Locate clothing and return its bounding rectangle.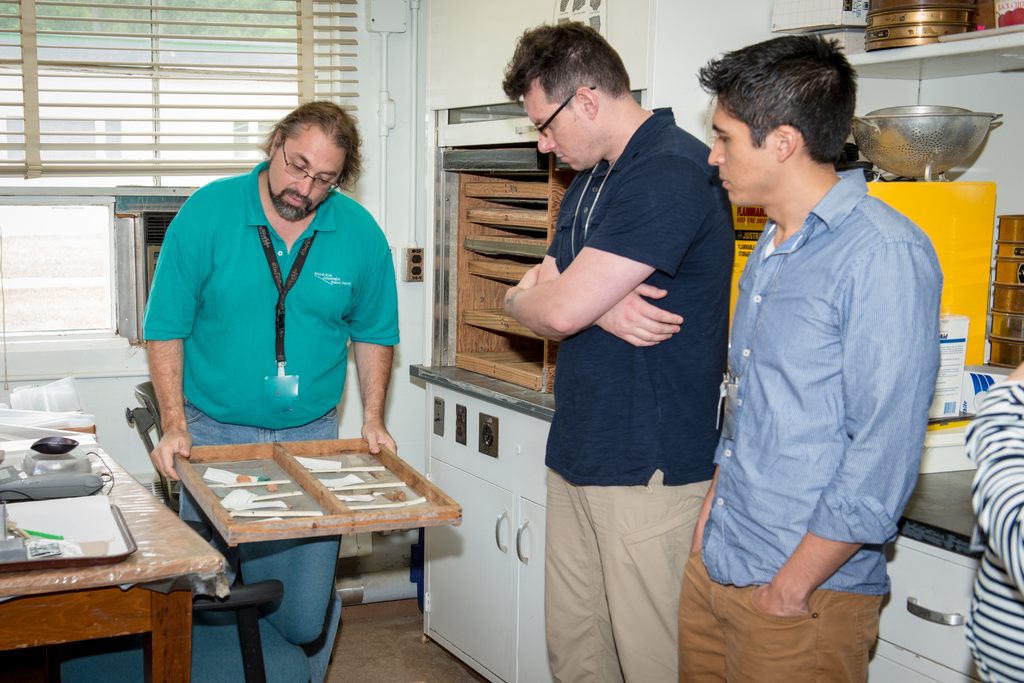
pyautogui.locateOnScreen(138, 156, 410, 461).
